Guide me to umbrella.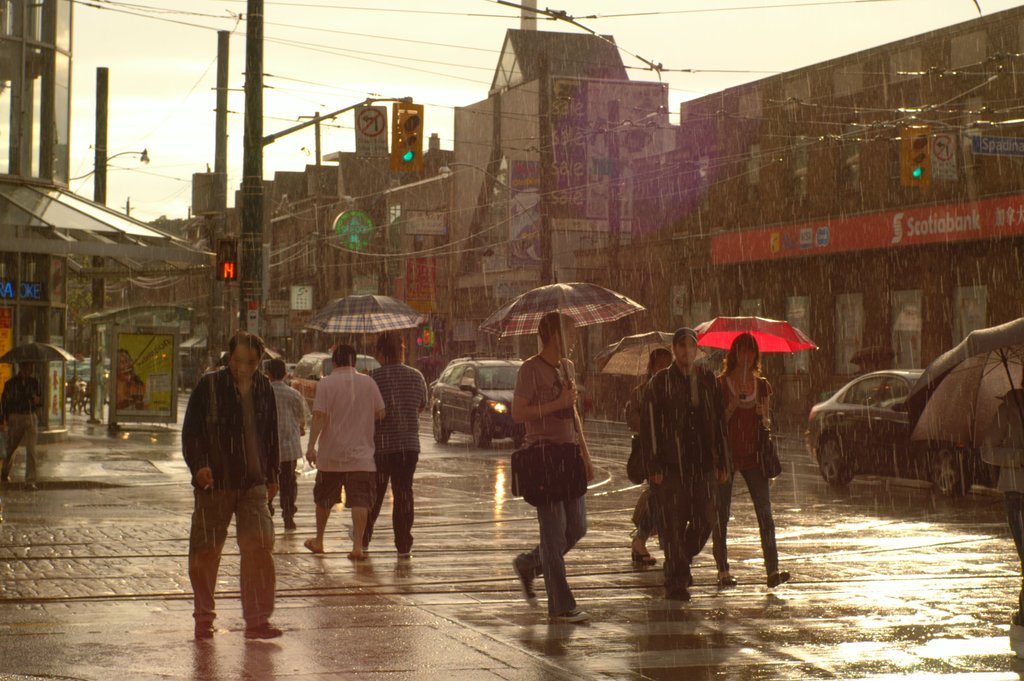
Guidance: l=0, t=339, r=75, b=393.
